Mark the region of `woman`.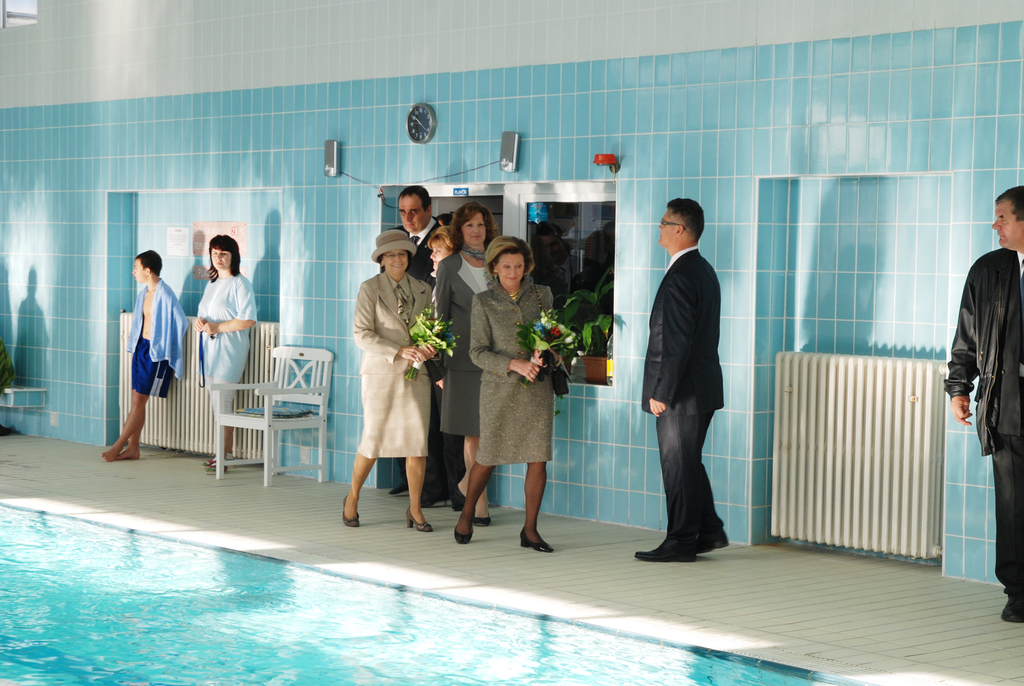
Region: 431 203 496 521.
